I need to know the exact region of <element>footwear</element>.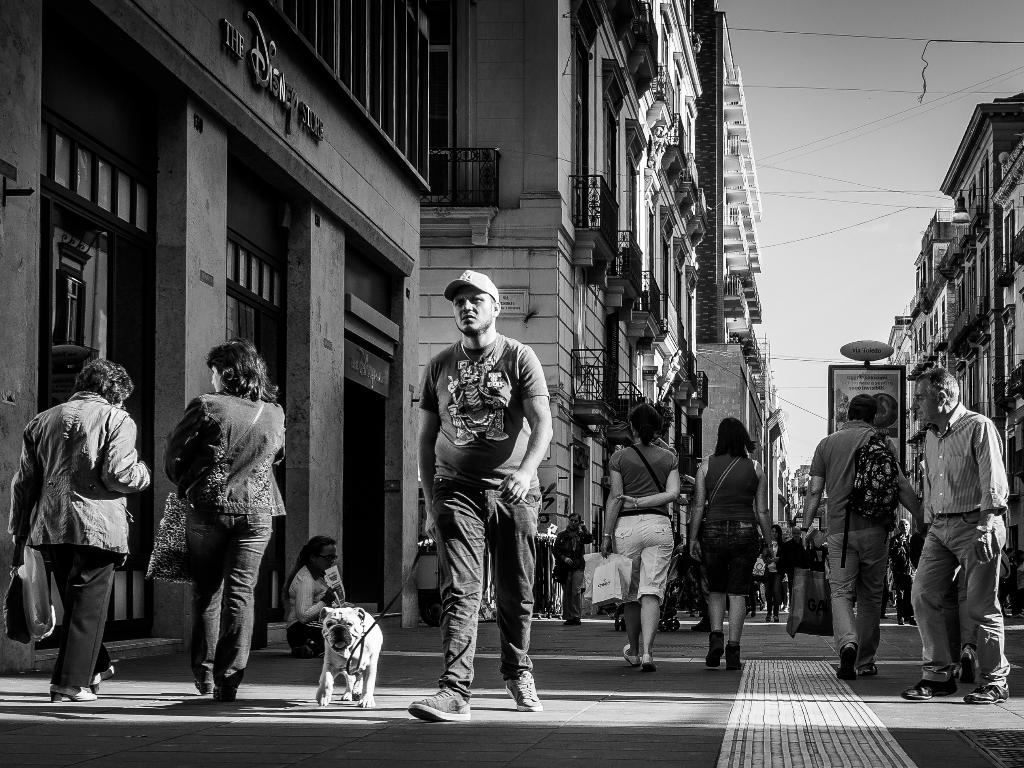
Region: box=[726, 637, 746, 666].
